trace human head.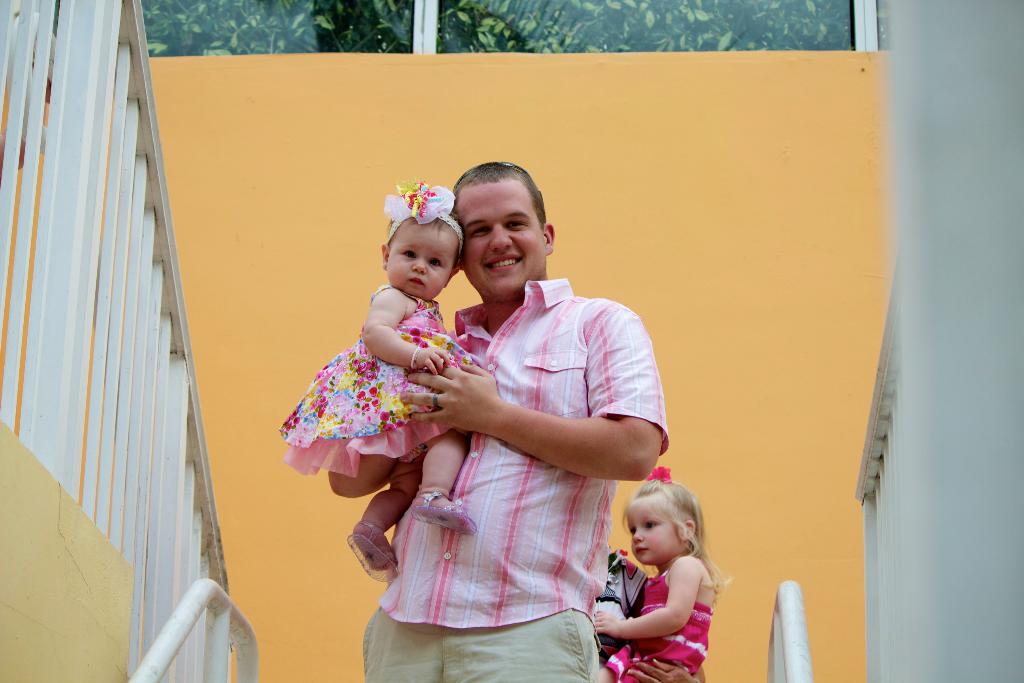
Traced to pyautogui.locateOnScreen(376, 202, 460, 293).
